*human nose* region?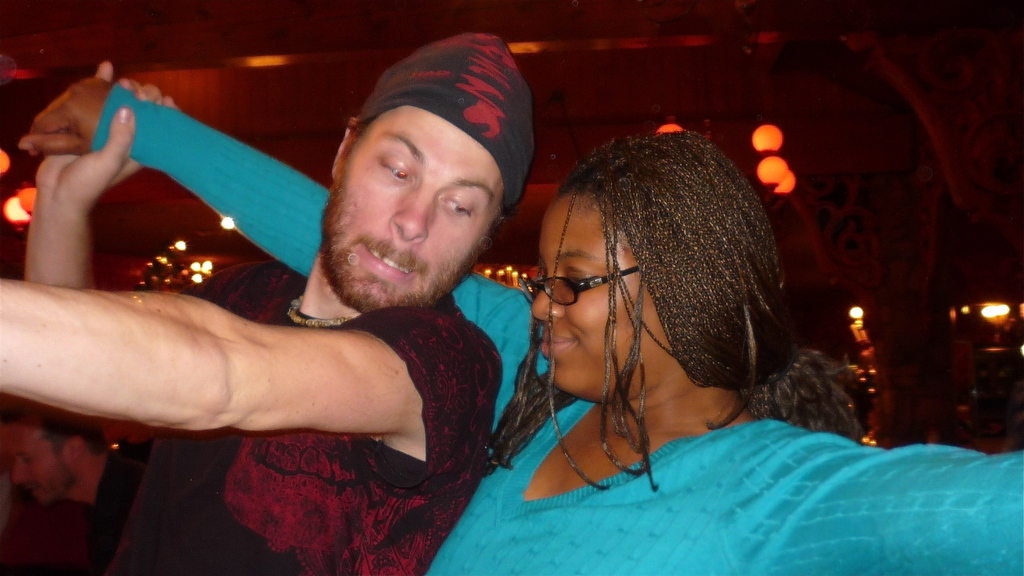
528, 270, 565, 327
